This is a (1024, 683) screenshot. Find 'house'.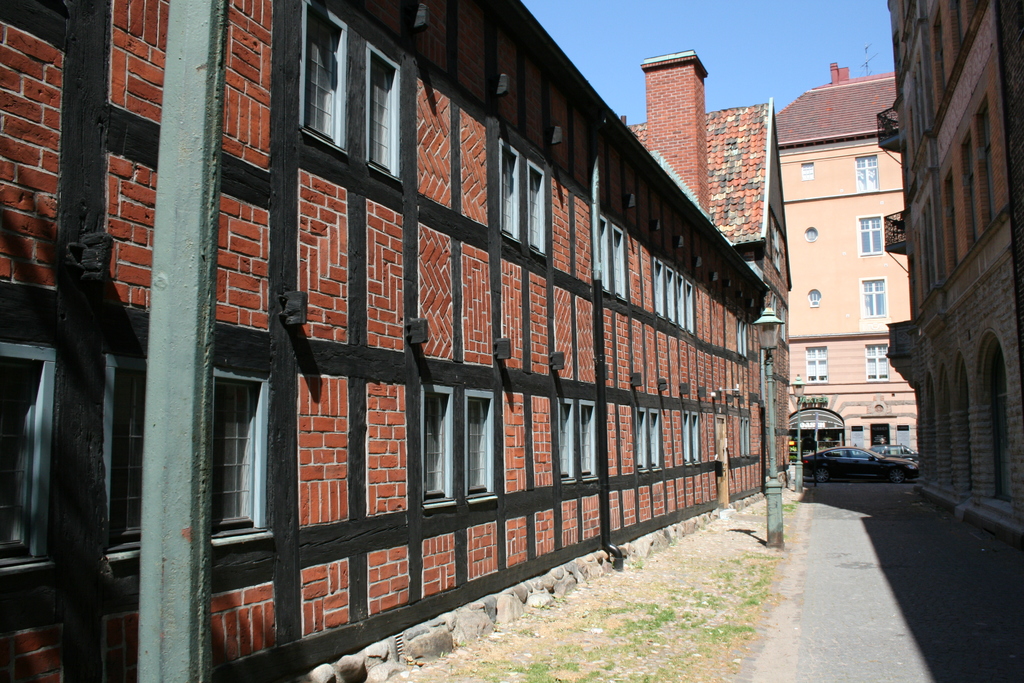
Bounding box: 612/46/789/481.
